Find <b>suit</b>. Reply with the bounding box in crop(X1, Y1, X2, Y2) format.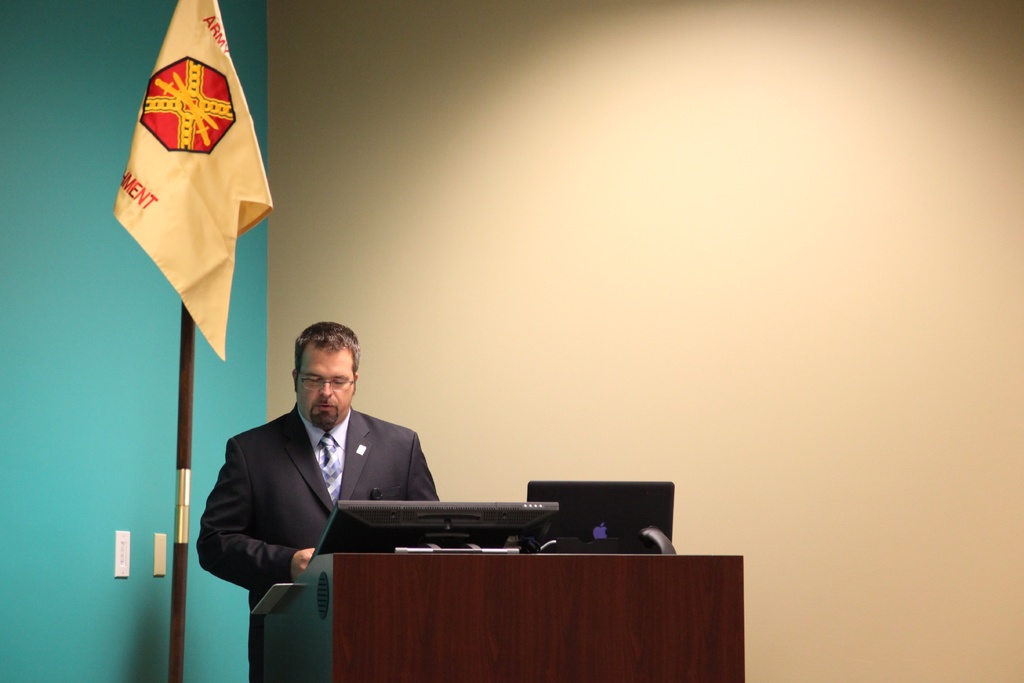
crop(197, 387, 457, 595).
